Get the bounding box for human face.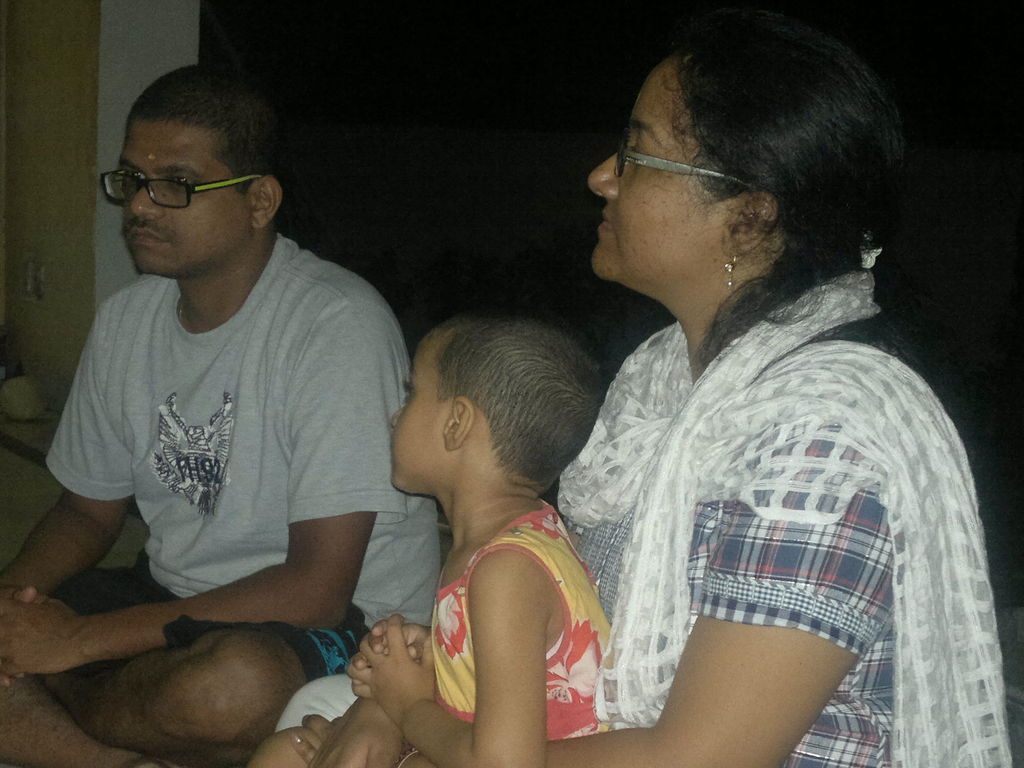
bbox=[587, 65, 730, 275].
